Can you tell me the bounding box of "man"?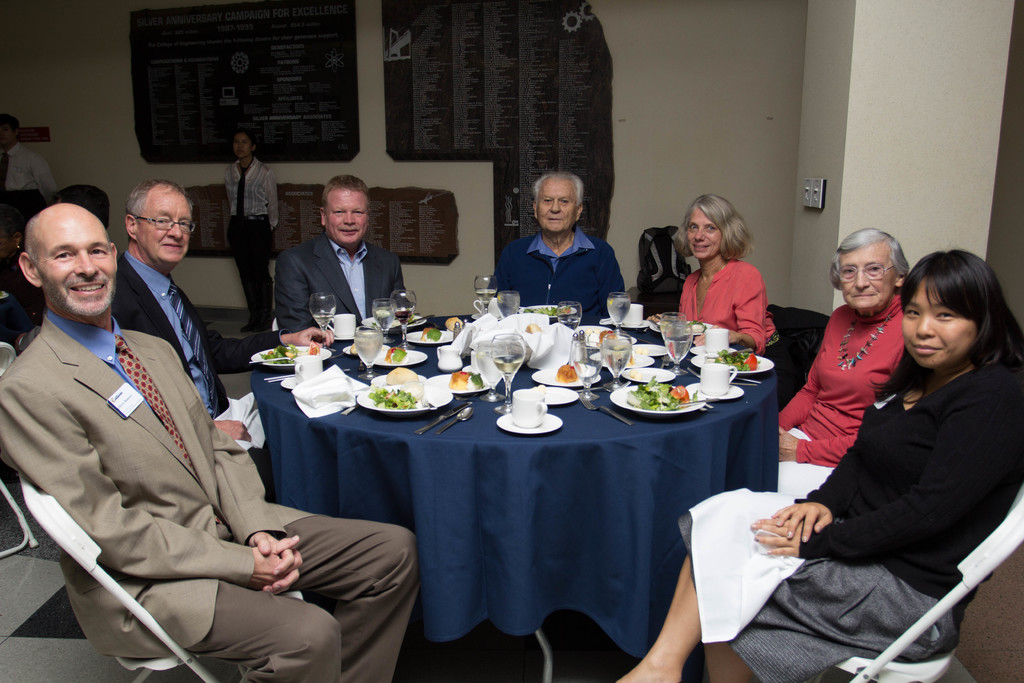
x1=268 y1=170 x2=404 y2=346.
